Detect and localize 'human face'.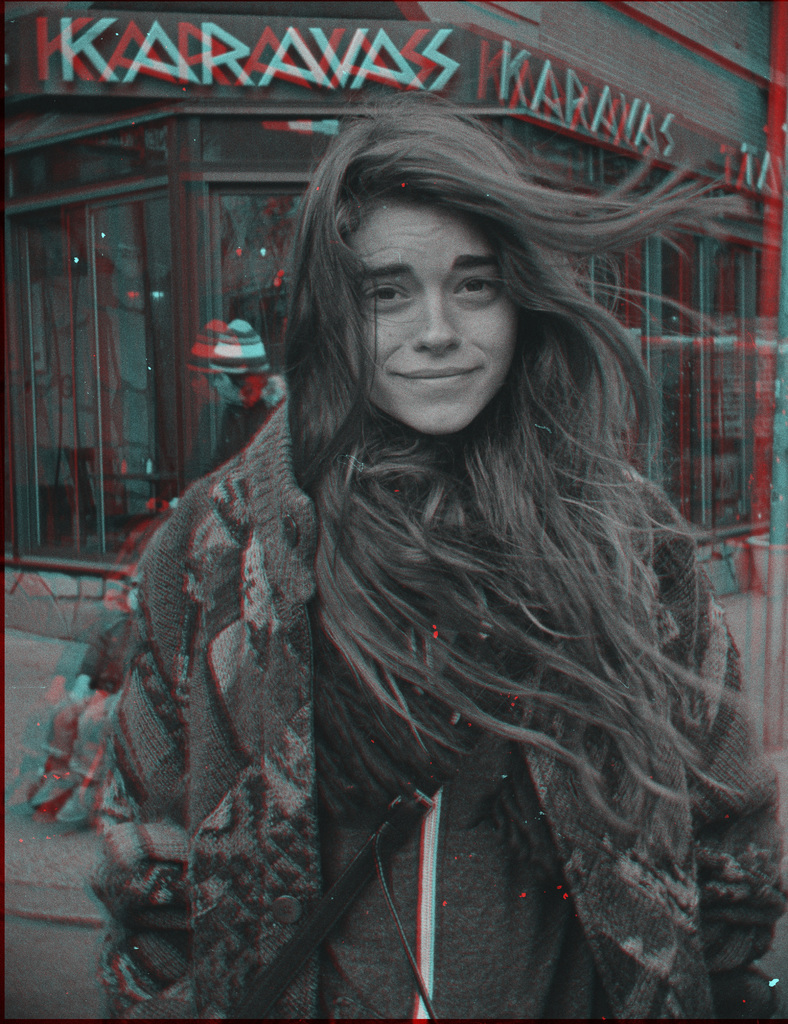
Localized at pyautogui.locateOnScreen(330, 204, 524, 442).
